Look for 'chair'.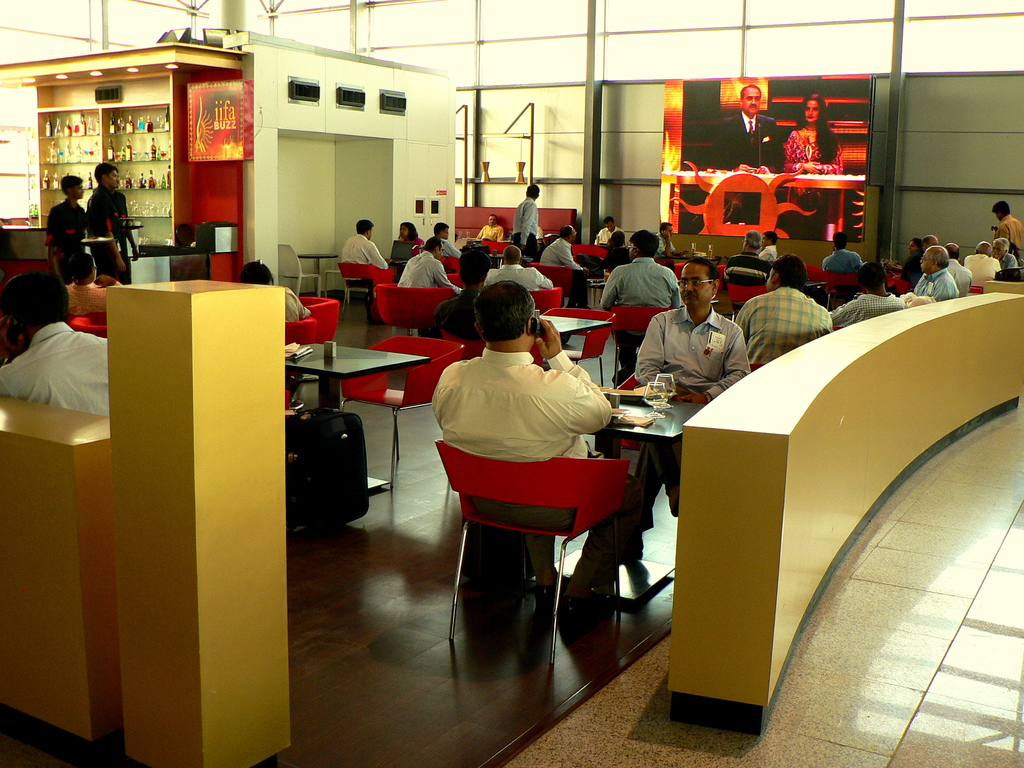
Found: BBox(726, 280, 765, 320).
